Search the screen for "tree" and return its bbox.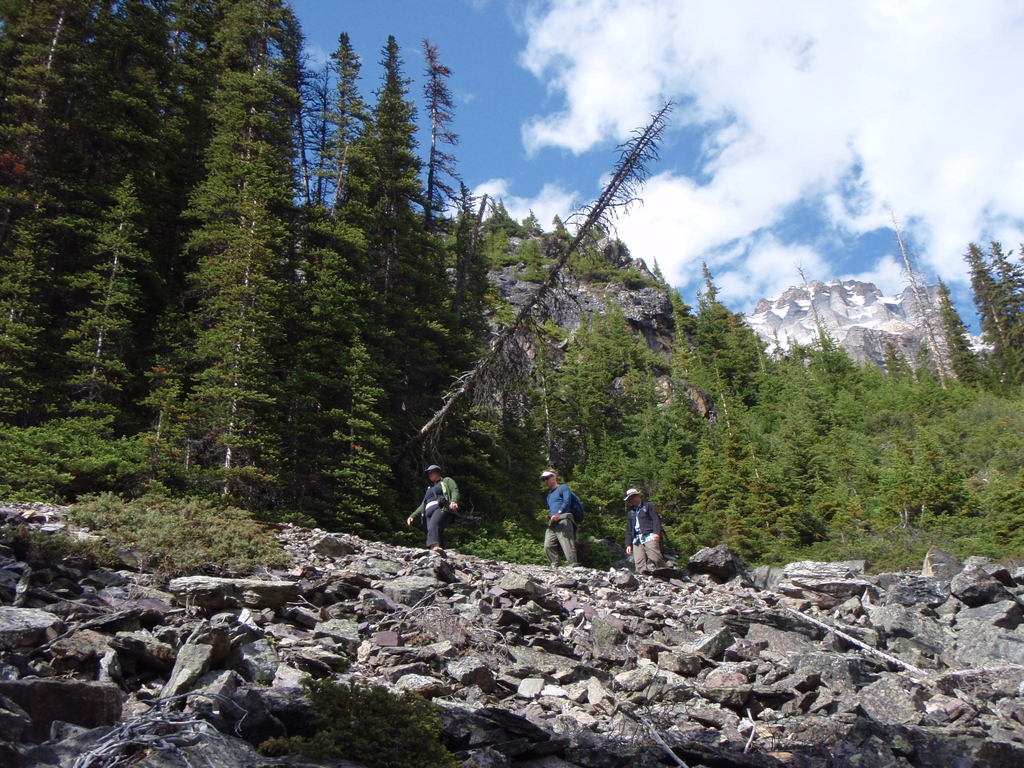
Found: 925, 275, 994, 394.
